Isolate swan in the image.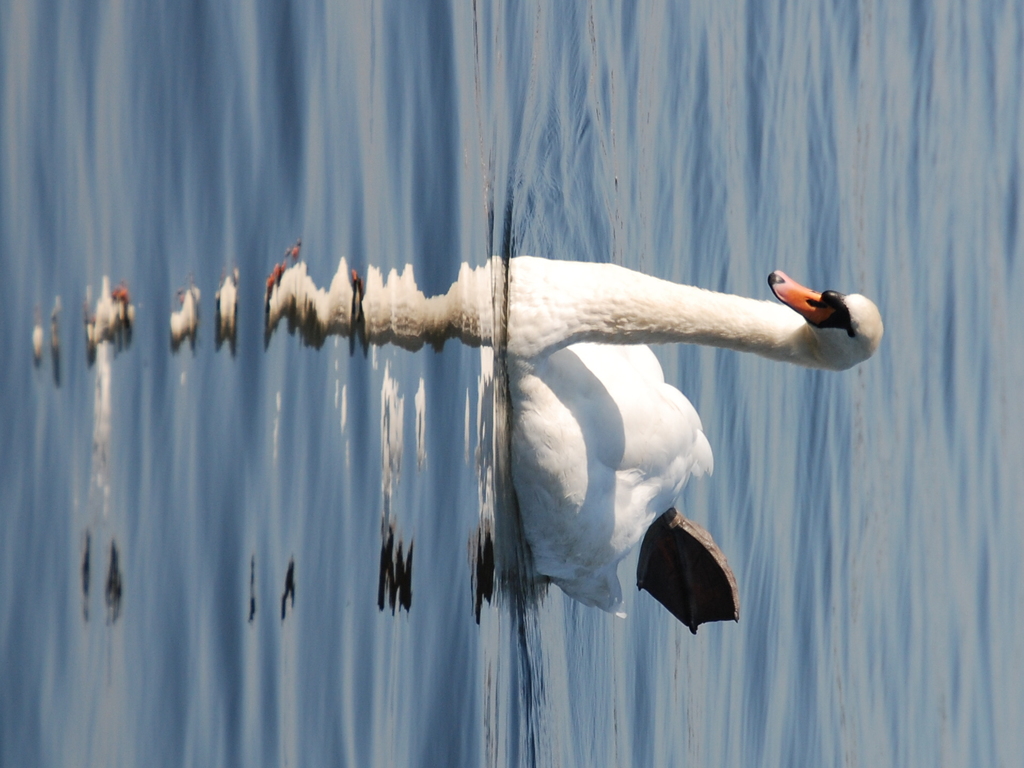
Isolated region: rect(497, 252, 883, 630).
